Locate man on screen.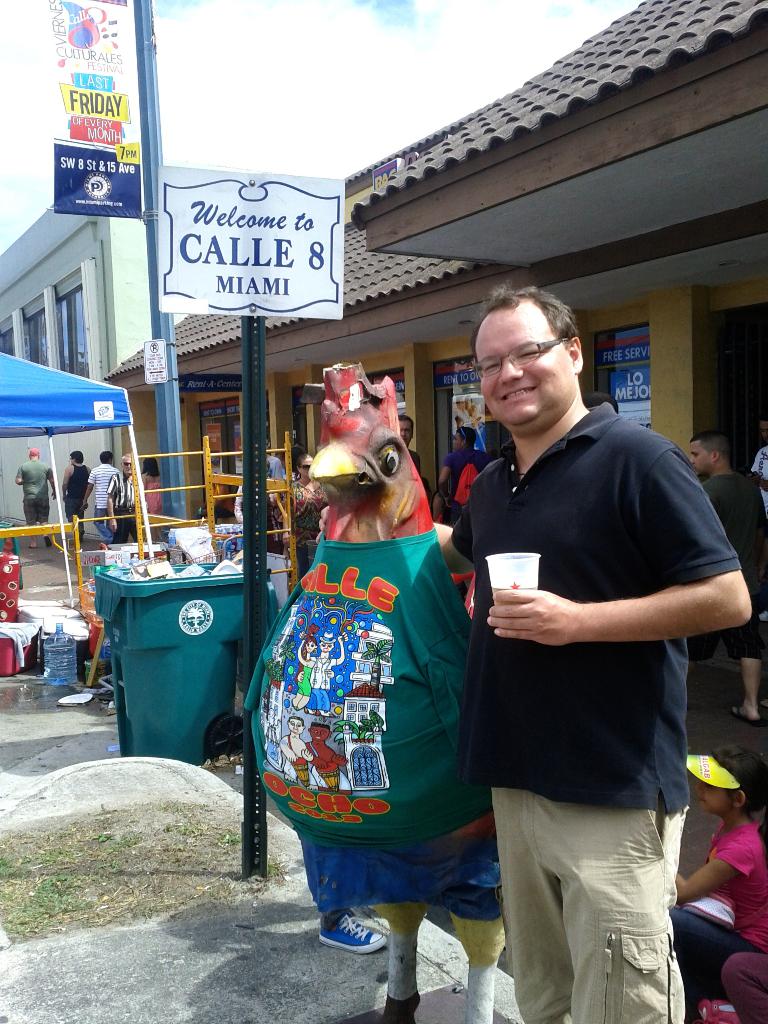
On screen at (17,438,61,534).
